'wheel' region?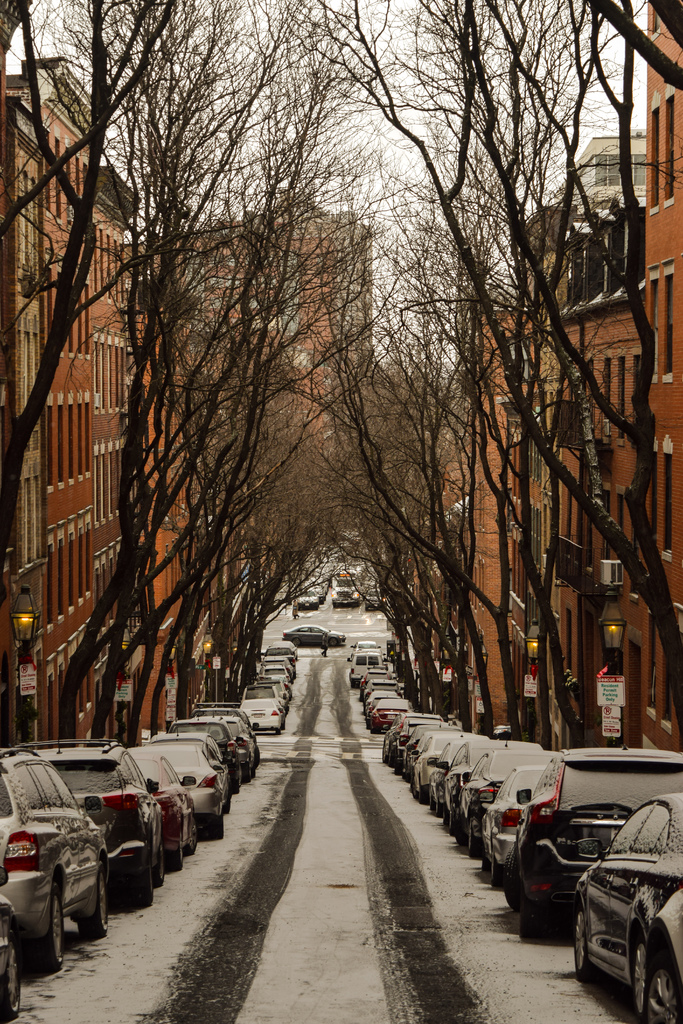
x1=650 y1=962 x2=682 y2=1023
